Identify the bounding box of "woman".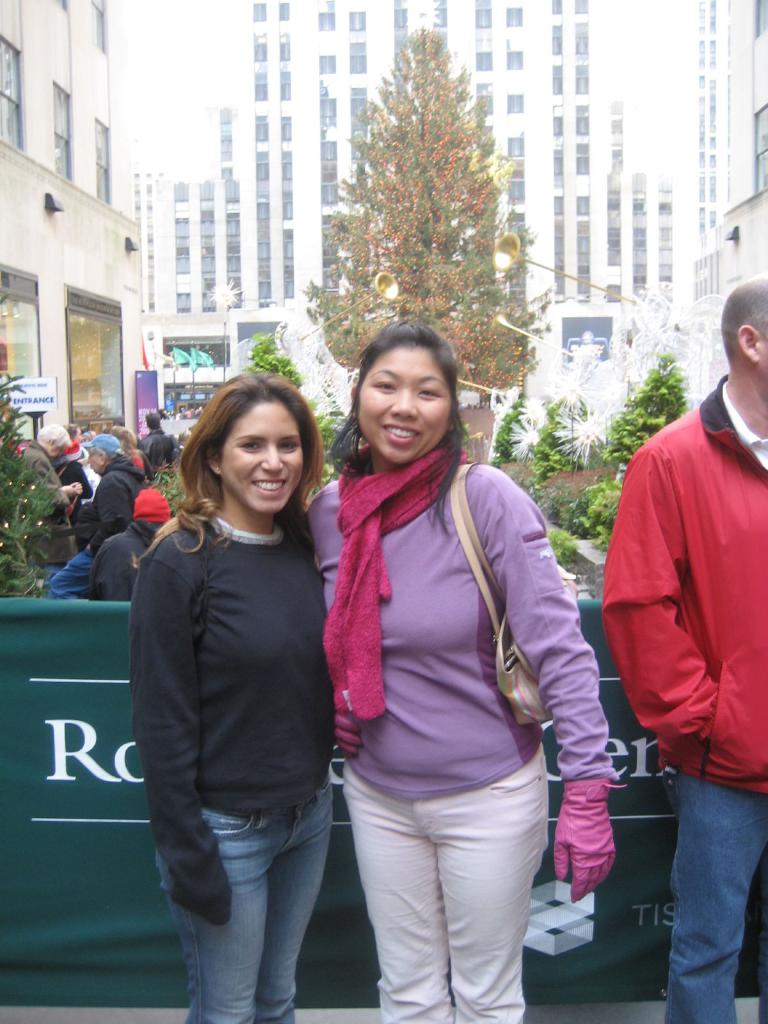
(123, 340, 365, 1016).
